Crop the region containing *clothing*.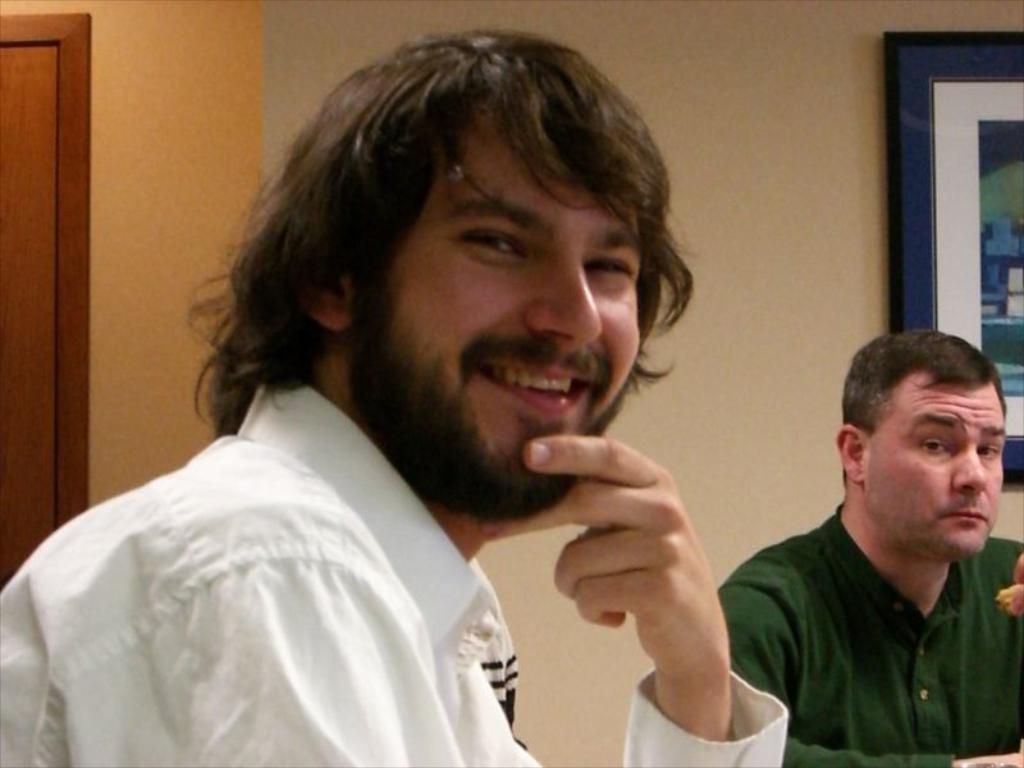
Crop region: l=0, t=379, r=791, b=767.
